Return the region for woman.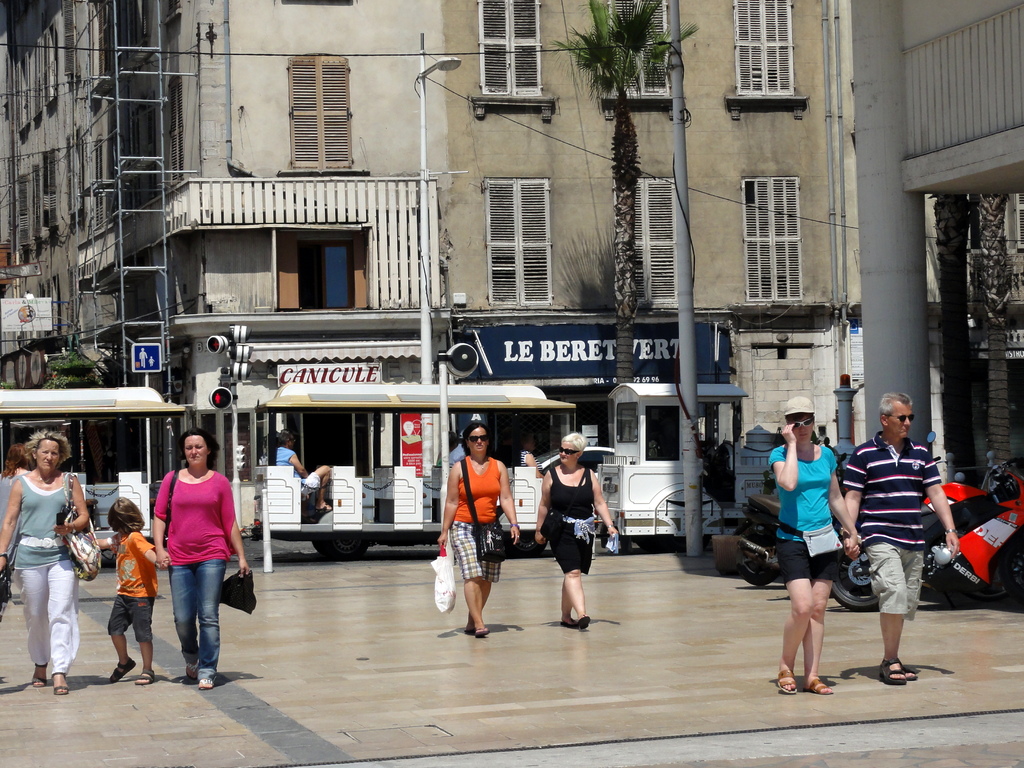
detection(753, 387, 864, 694).
